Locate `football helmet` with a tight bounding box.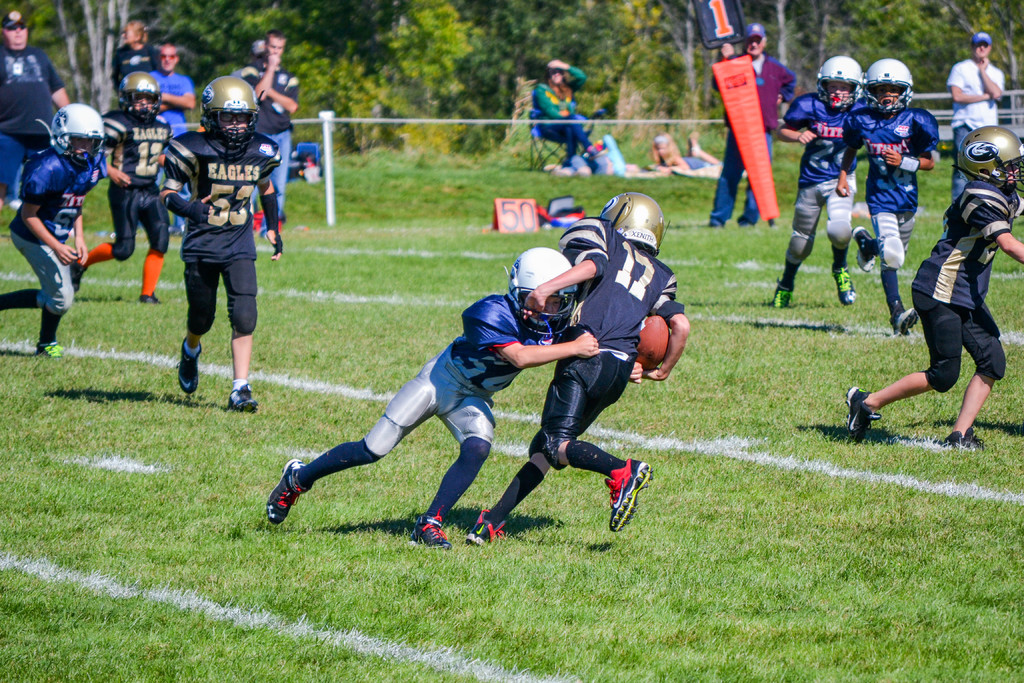
{"left": 190, "top": 77, "right": 260, "bottom": 149}.
